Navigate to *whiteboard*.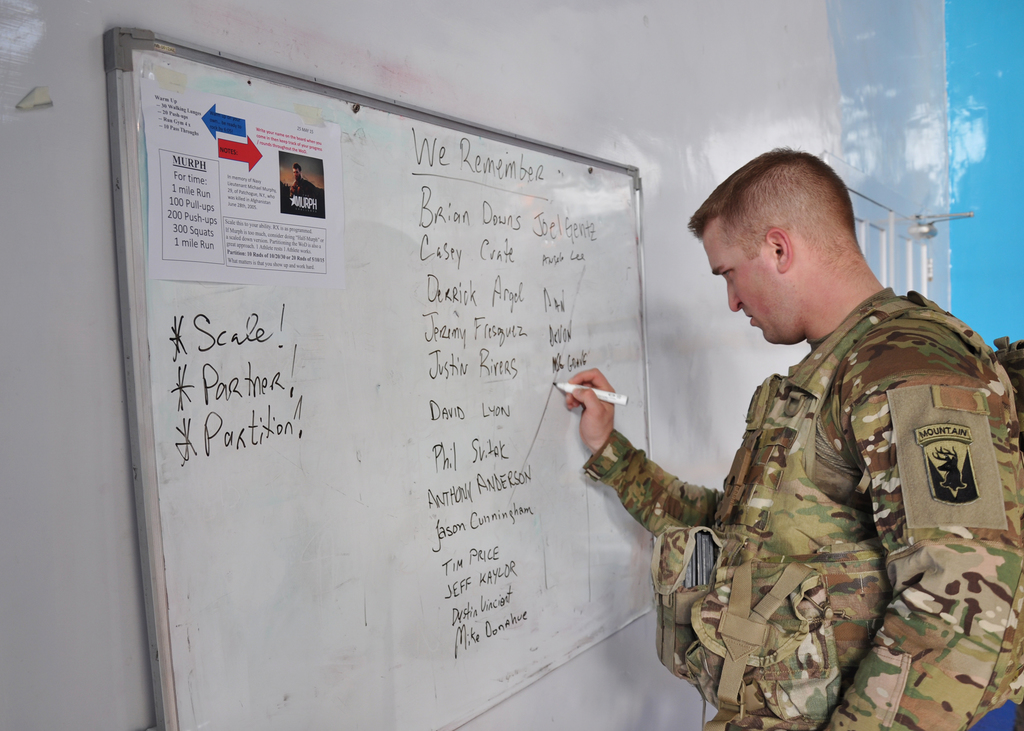
Navigation target: [102, 24, 660, 730].
